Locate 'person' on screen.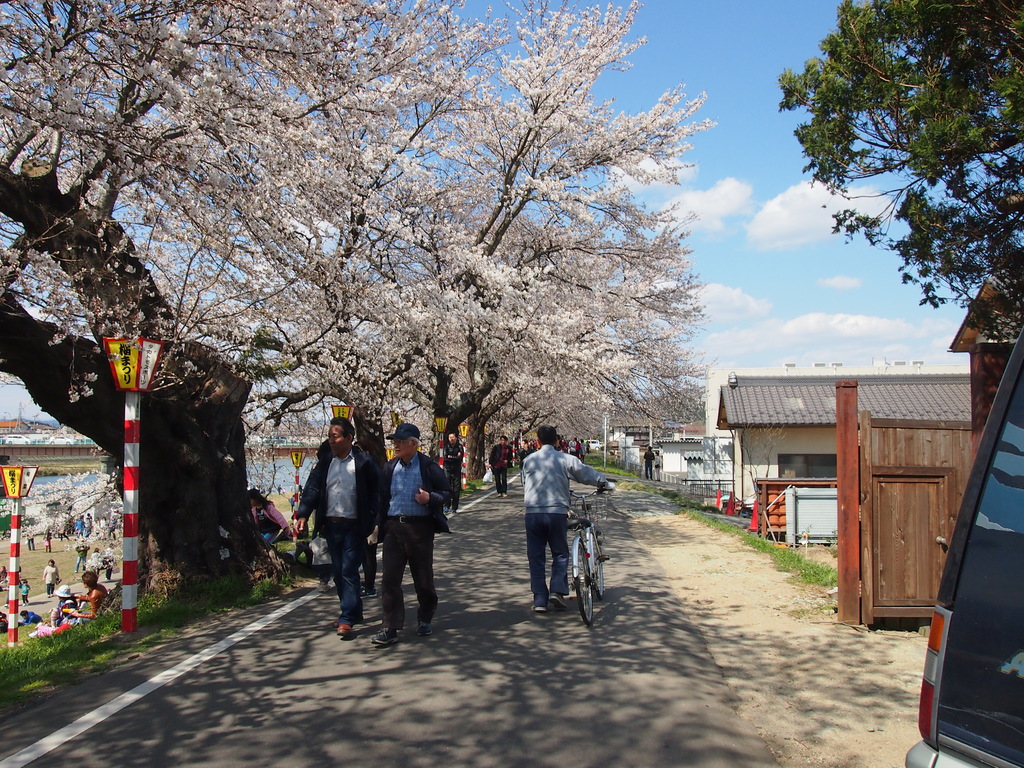
On screen at (x1=241, y1=484, x2=292, y2=558).
